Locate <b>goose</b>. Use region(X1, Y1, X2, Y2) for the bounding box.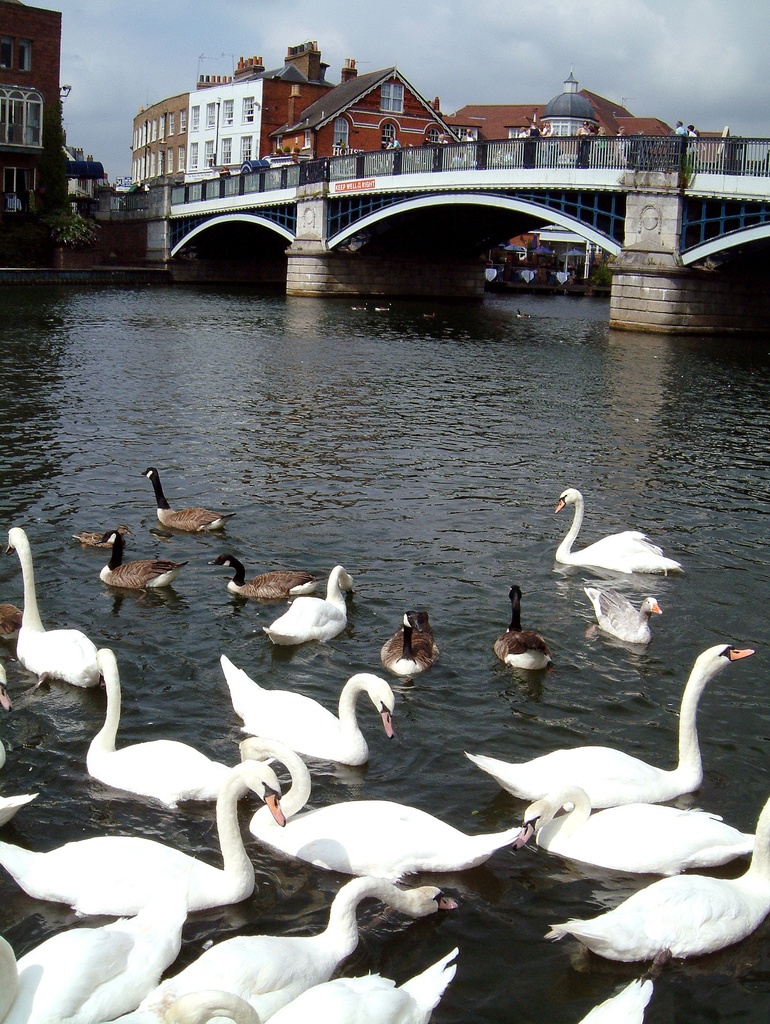
region(509, 783, 748, 879).
